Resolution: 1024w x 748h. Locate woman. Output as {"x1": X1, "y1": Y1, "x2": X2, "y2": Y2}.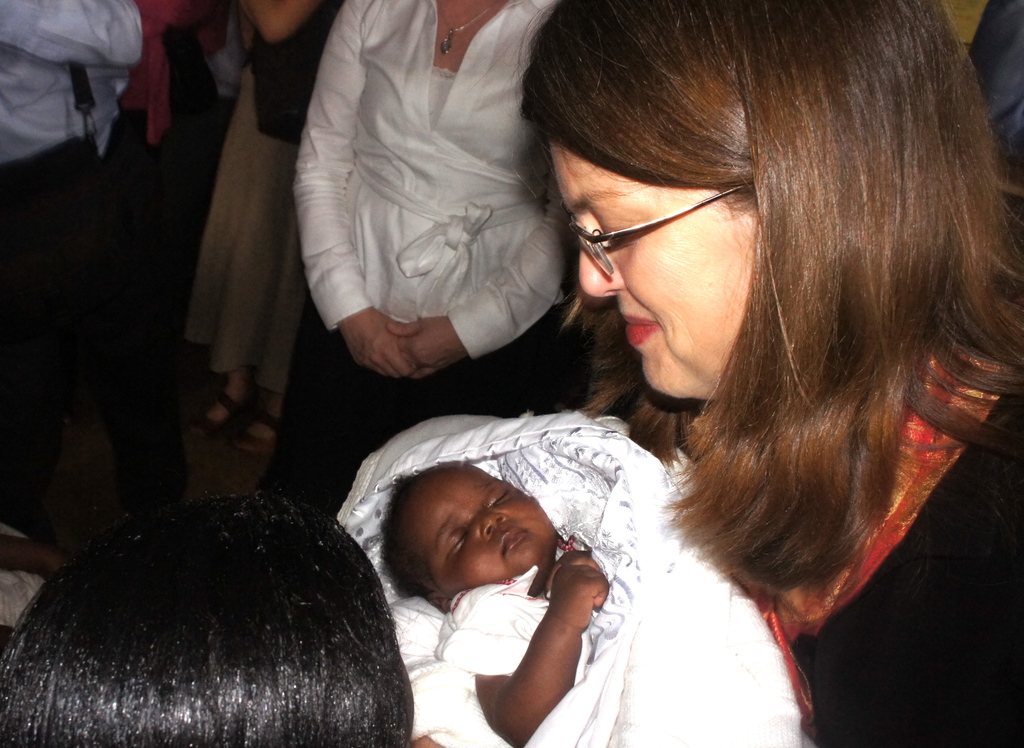
{"x1": 182, "y1": 0, "x2": 358, "y2": 445}.
